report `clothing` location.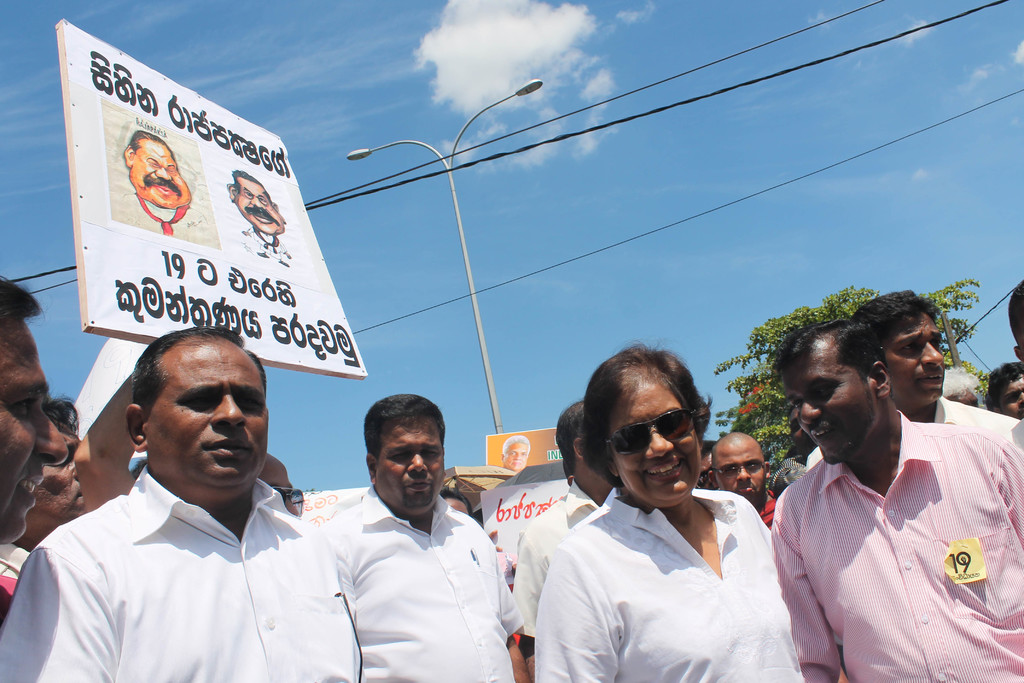
Report: x1=4 y1=468 x2=369 y2=682.
